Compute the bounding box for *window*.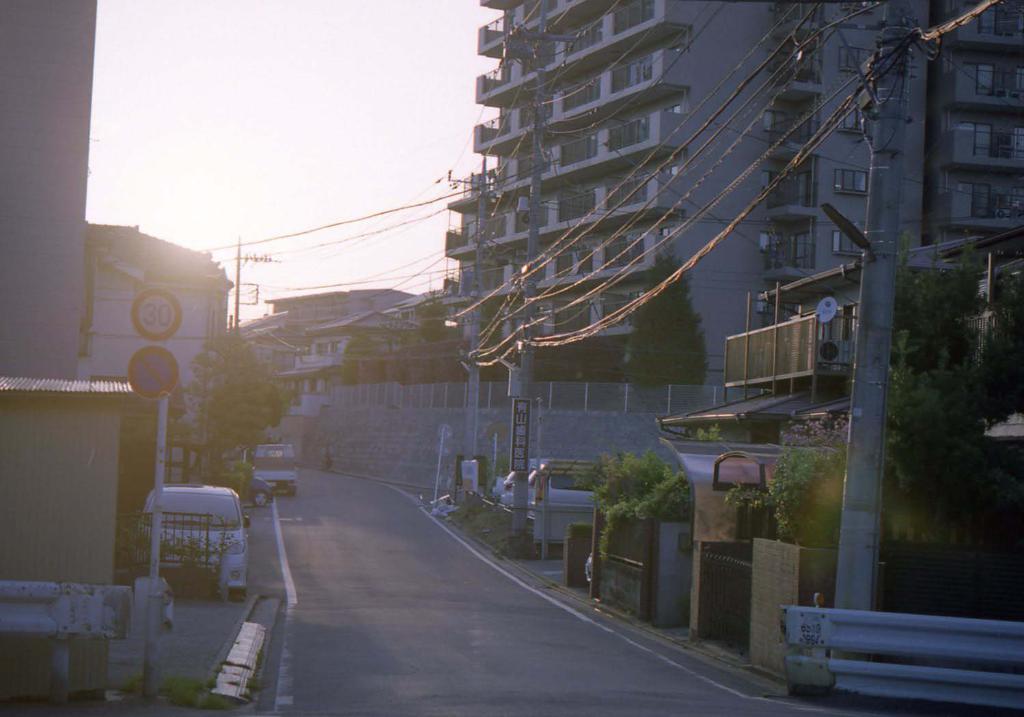
left=836, top=46, right=873, bottom=74.
